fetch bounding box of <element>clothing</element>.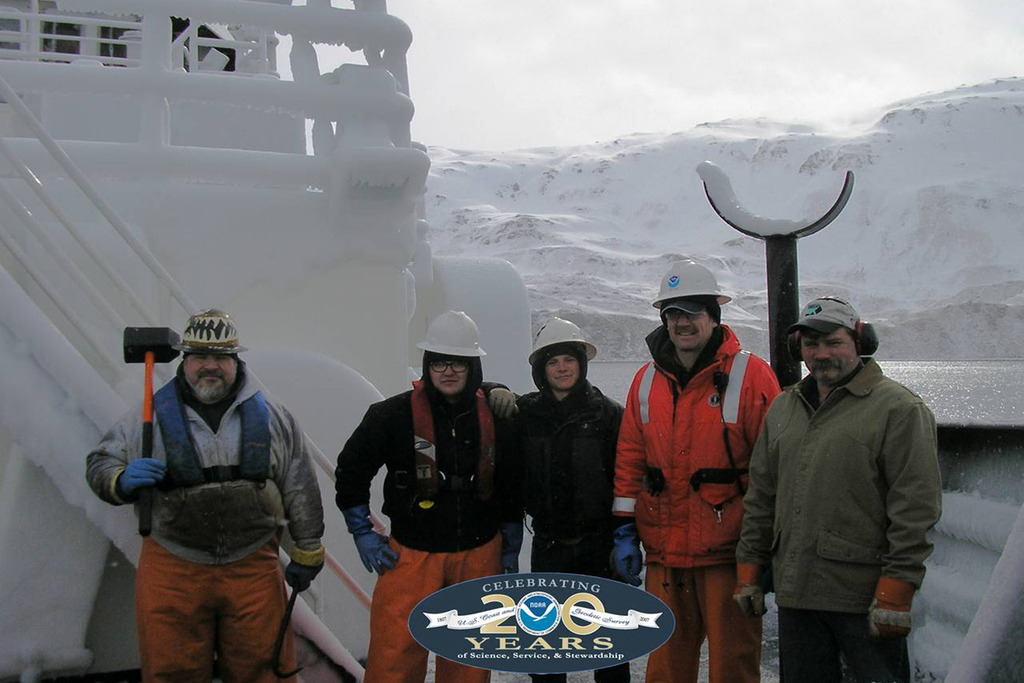
Bbox: {"left": 334, "top": 381, "right": 518, "bottom": 682}.
